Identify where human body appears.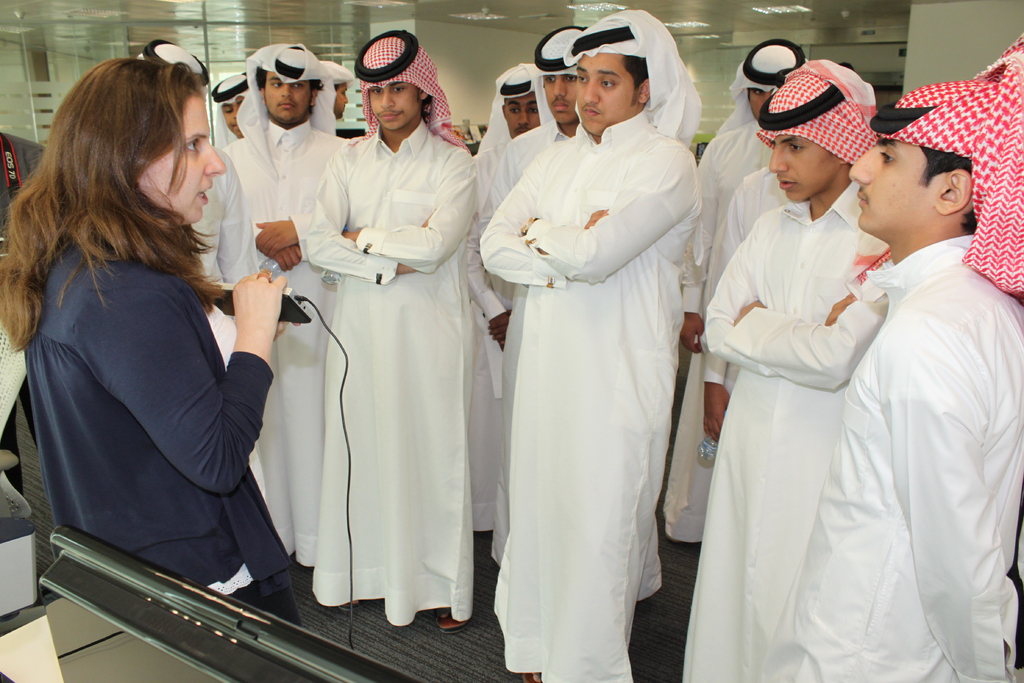
Appears at [x1=490, y1=0, x2=696, y2=661].
